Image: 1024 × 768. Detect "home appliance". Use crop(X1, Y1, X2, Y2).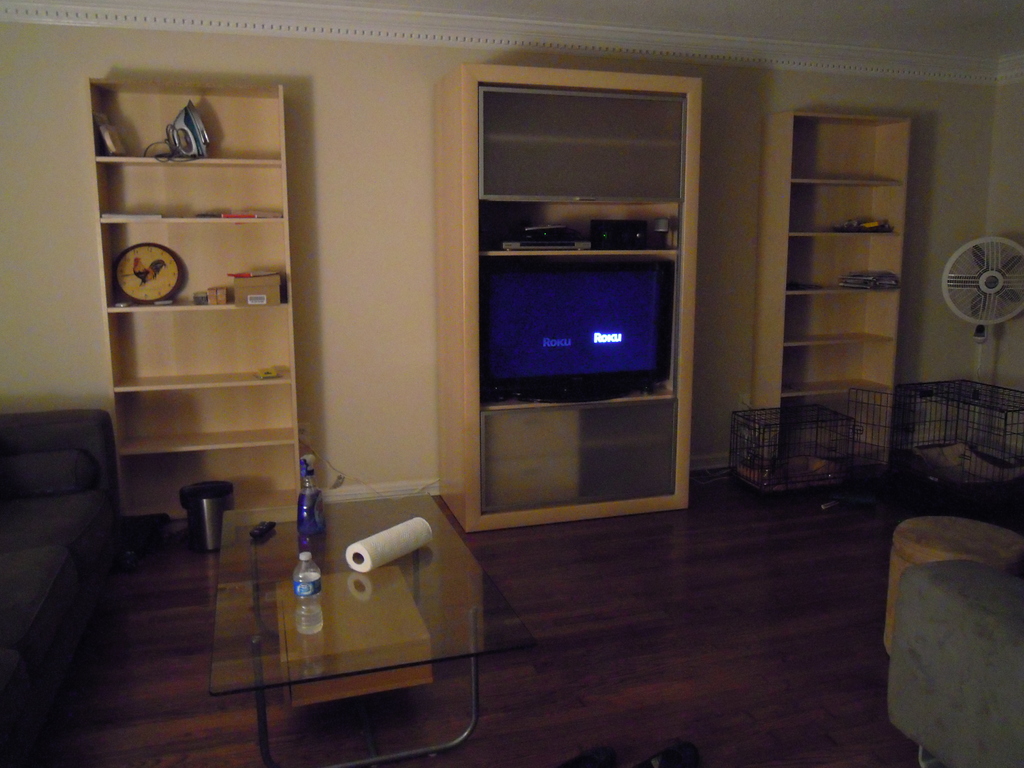
crop(164, 100, 213, 161).
